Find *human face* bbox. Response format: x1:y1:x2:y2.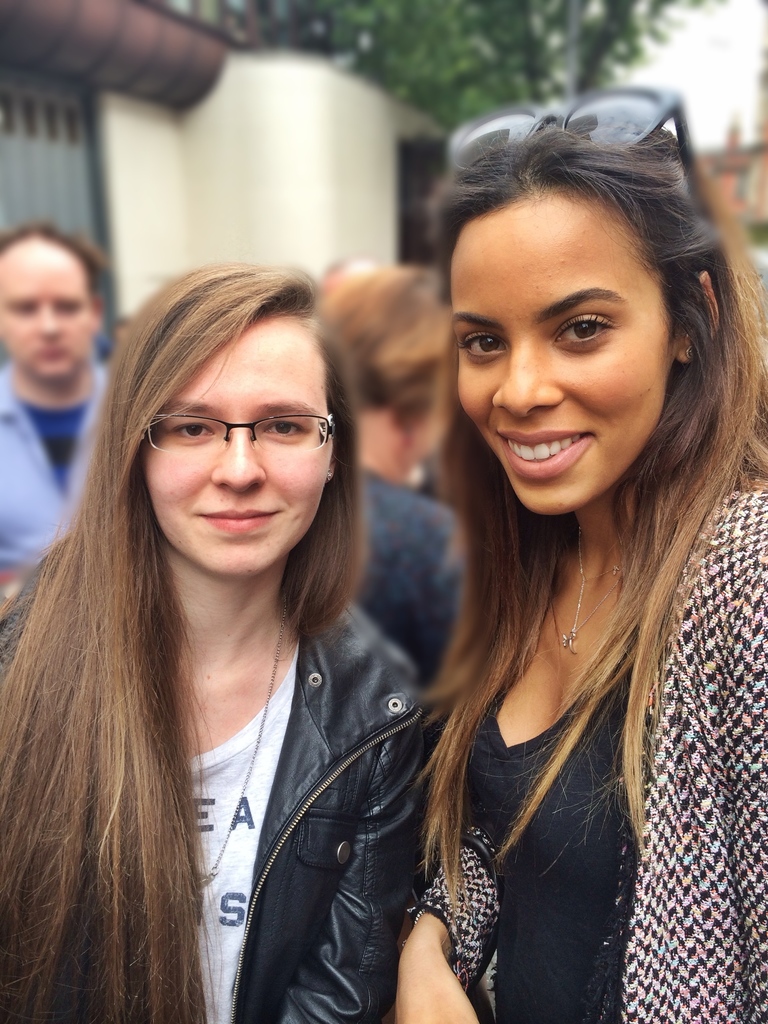
454:189:678:518.
